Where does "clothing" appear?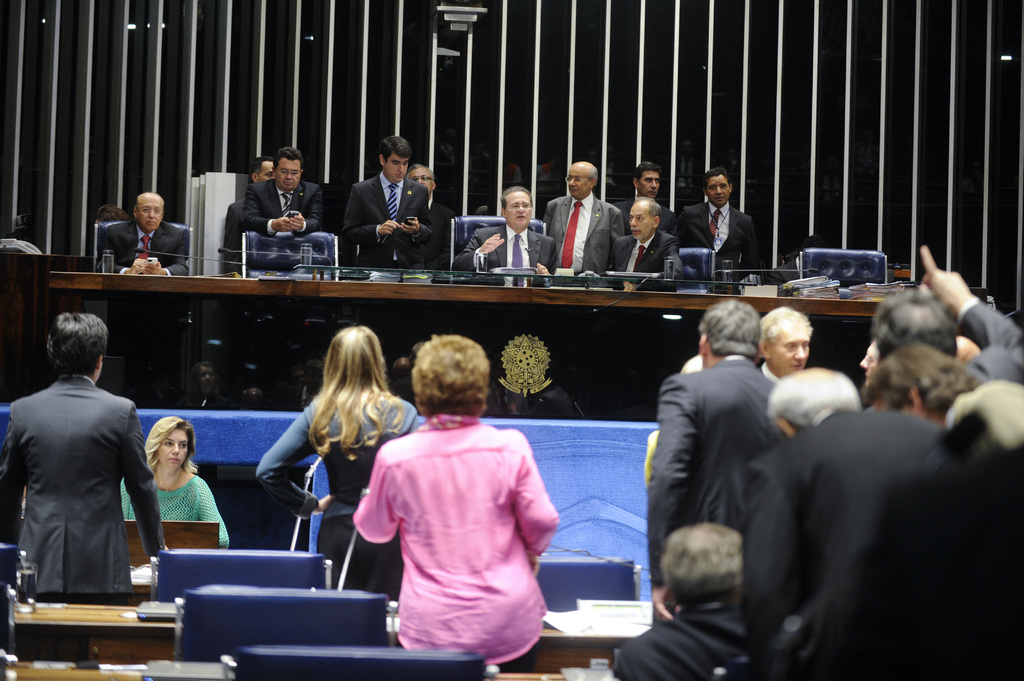
Appears at [x1=430, y1=200, x2=451, y2=266].
